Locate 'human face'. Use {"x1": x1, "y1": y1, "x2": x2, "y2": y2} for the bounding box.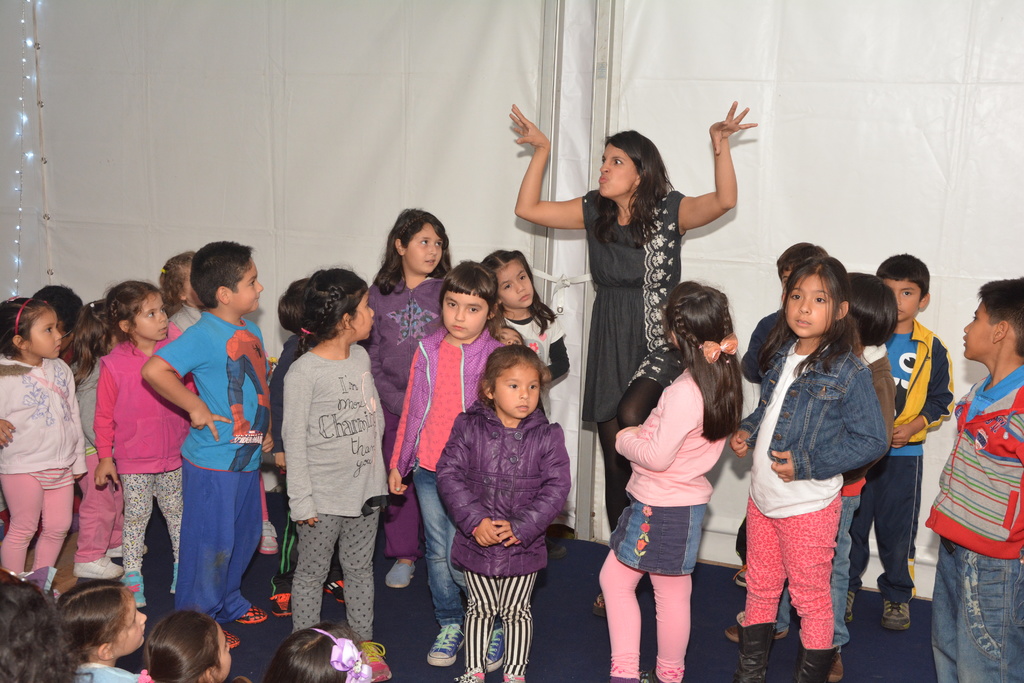
{"x1": 19, "y1": 307, "x2": 61, "y2": 359}.
